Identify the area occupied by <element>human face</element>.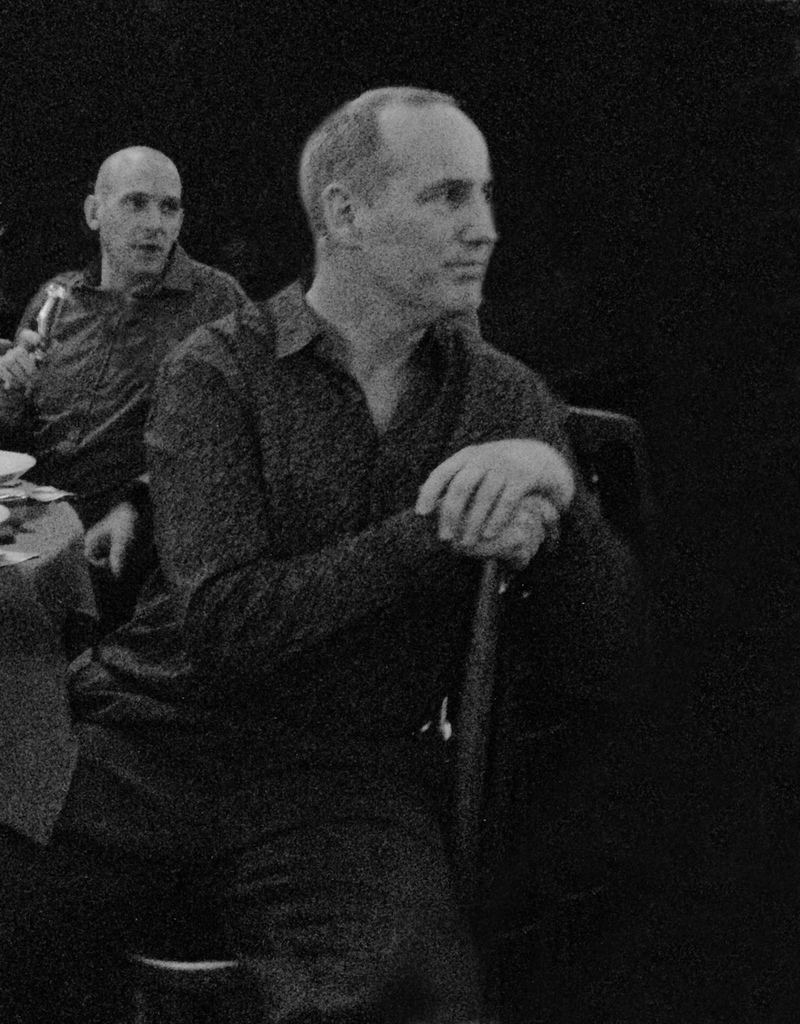
Area: pyautogui.locateOnScreen(101, 168, 184, 273).
